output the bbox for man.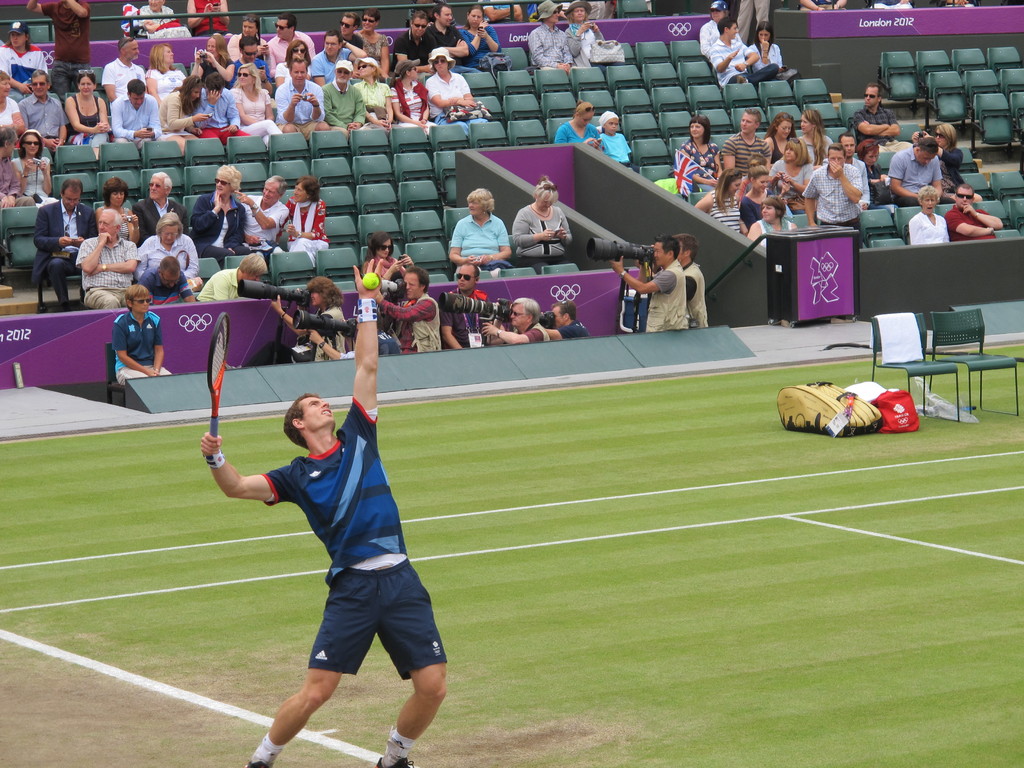
<box>394,9,441,74</box>.
